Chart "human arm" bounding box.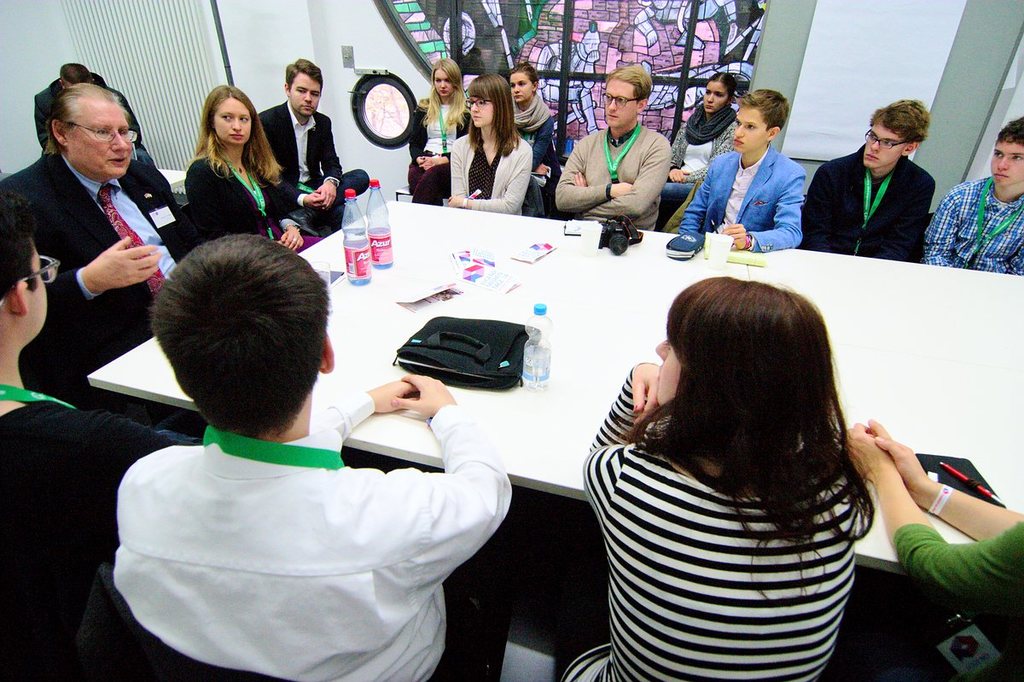
Charted: 183, 160, 238, 239.
